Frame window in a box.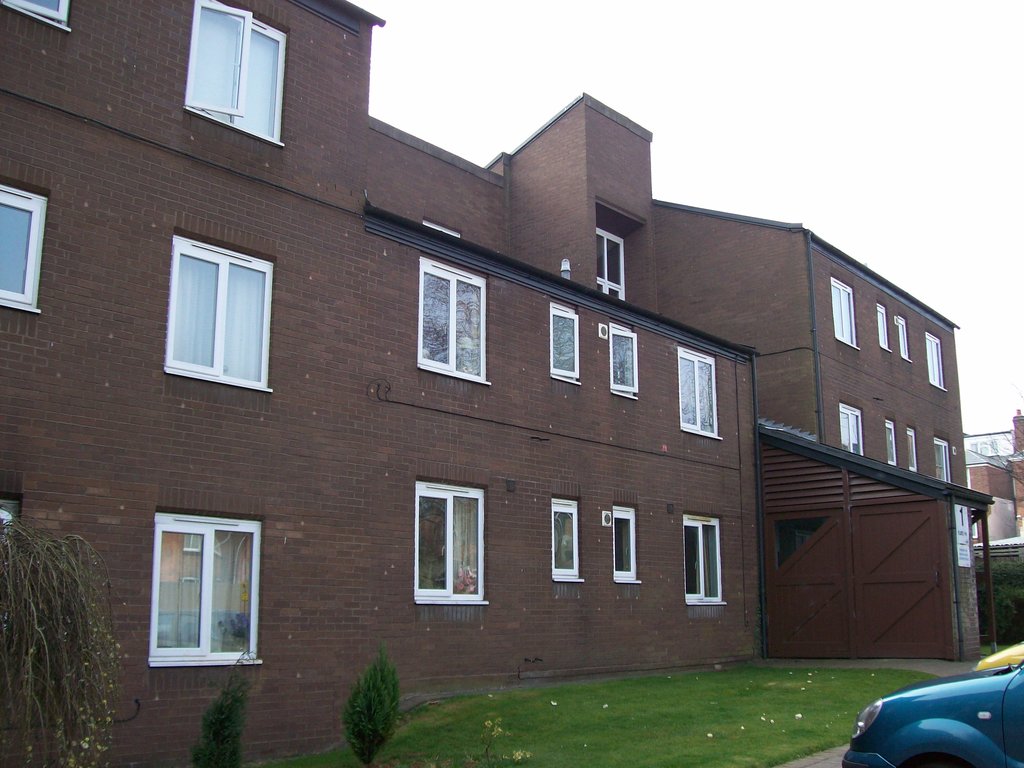
select_region(931, 421, 956, 486).
